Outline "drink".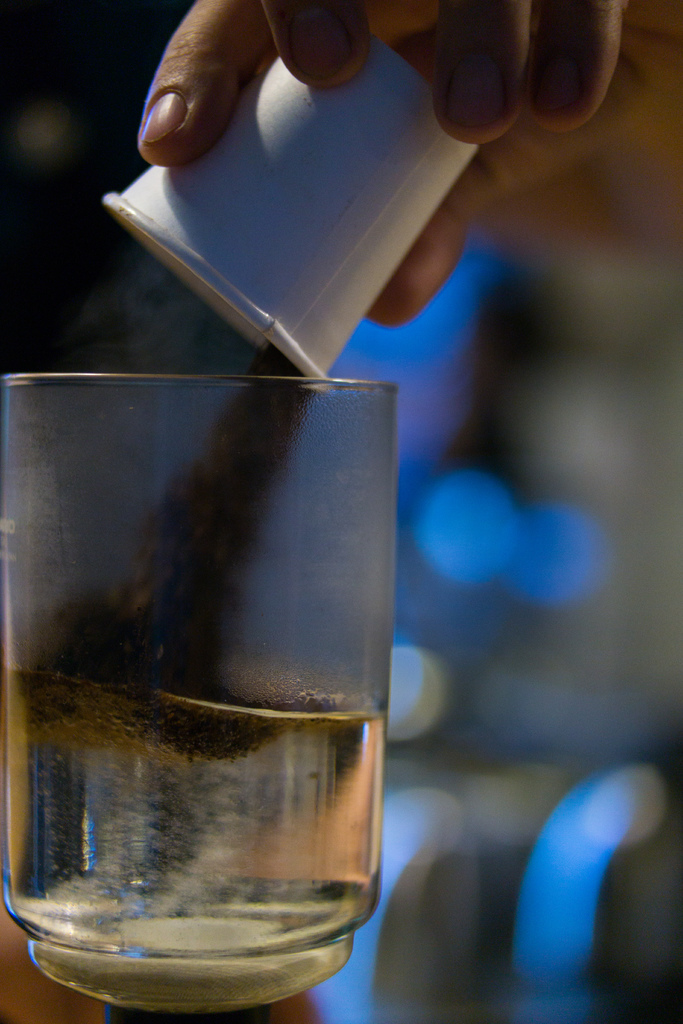
Outline: Rect(0, 325, 425, 1023).
